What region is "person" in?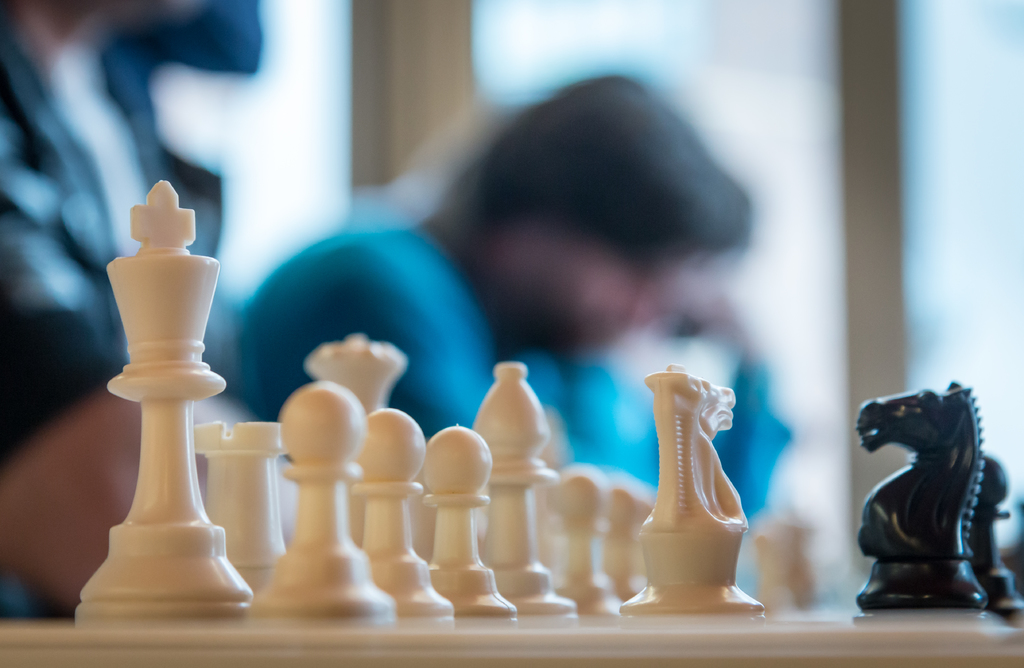
BBox(0, 0, 311, 612).
